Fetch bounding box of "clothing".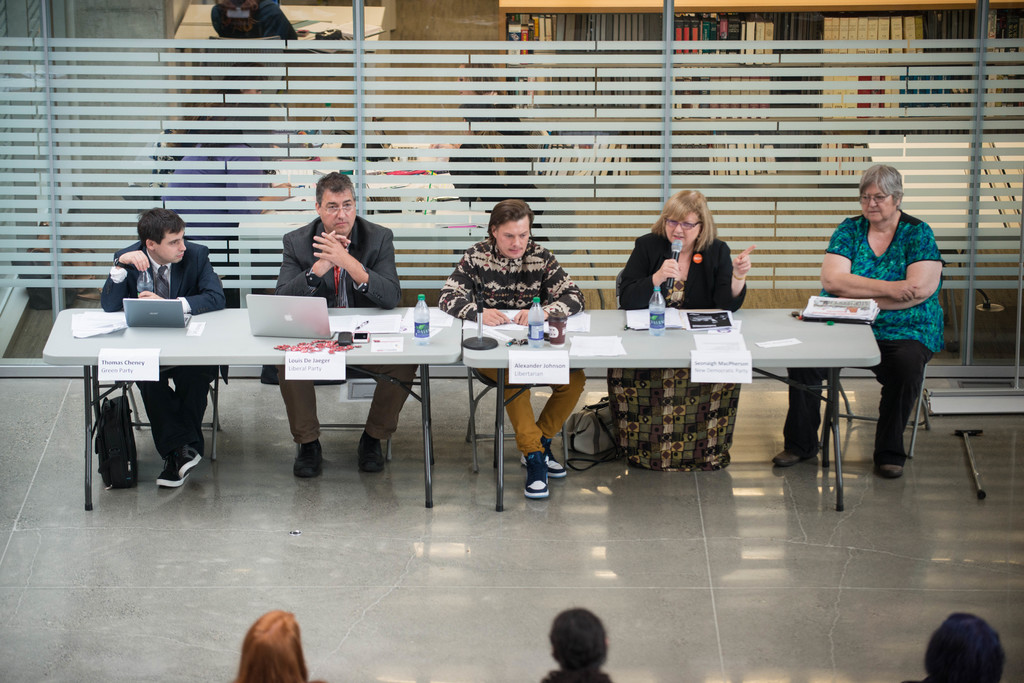
Bbox: 271, 215, 420, 446.
